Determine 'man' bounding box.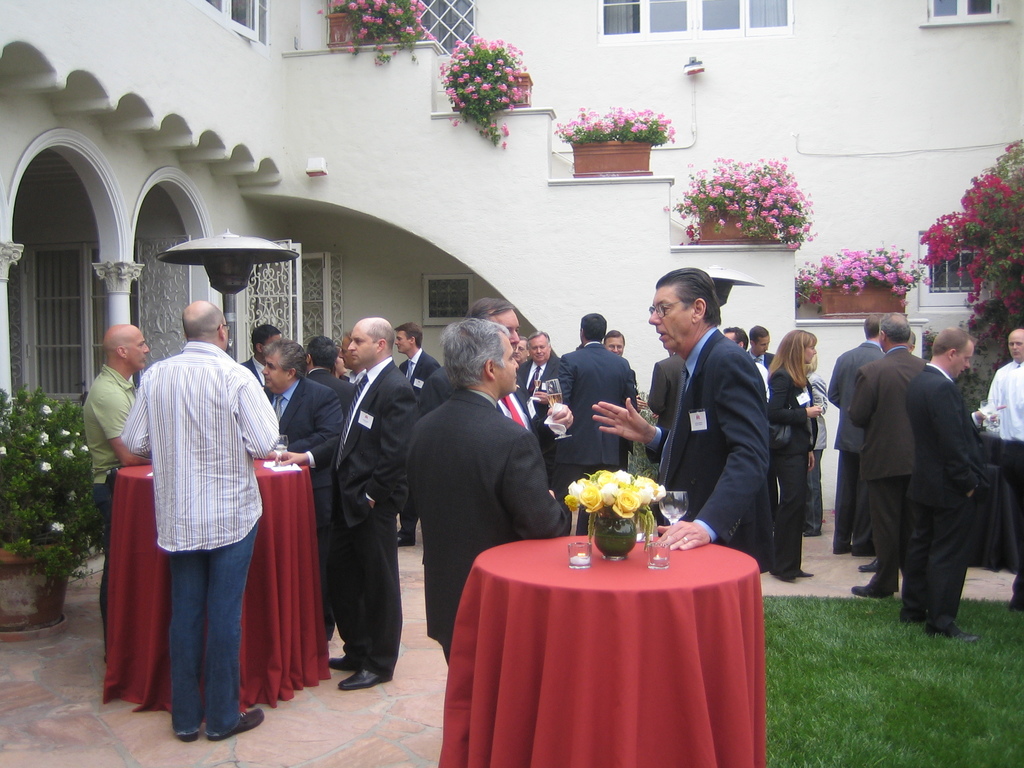
Determined: box(723, 324, 767, 401).
